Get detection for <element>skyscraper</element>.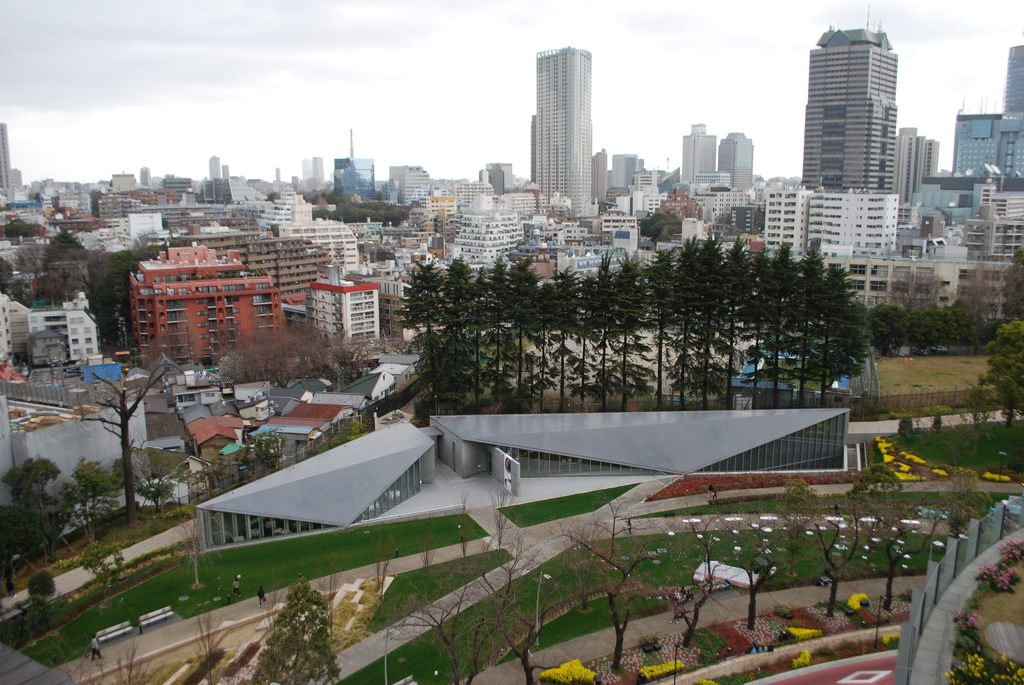
Detection: 799,12,893,192.
